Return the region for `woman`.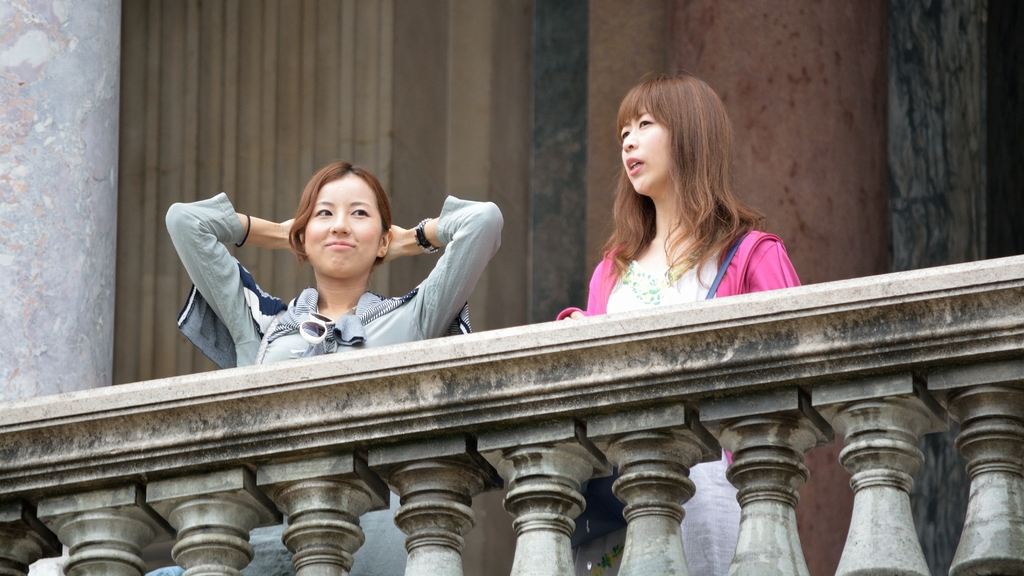
[left=556, top=70, right=804, bottom=575].
